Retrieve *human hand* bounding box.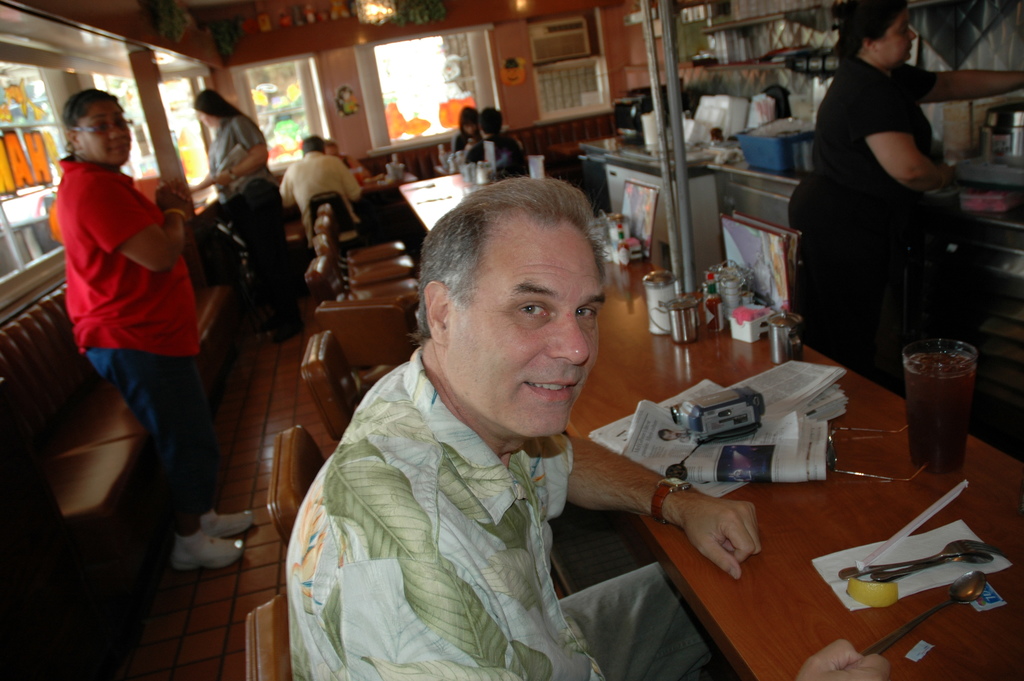
Bounding box: 211 172 233 186.
